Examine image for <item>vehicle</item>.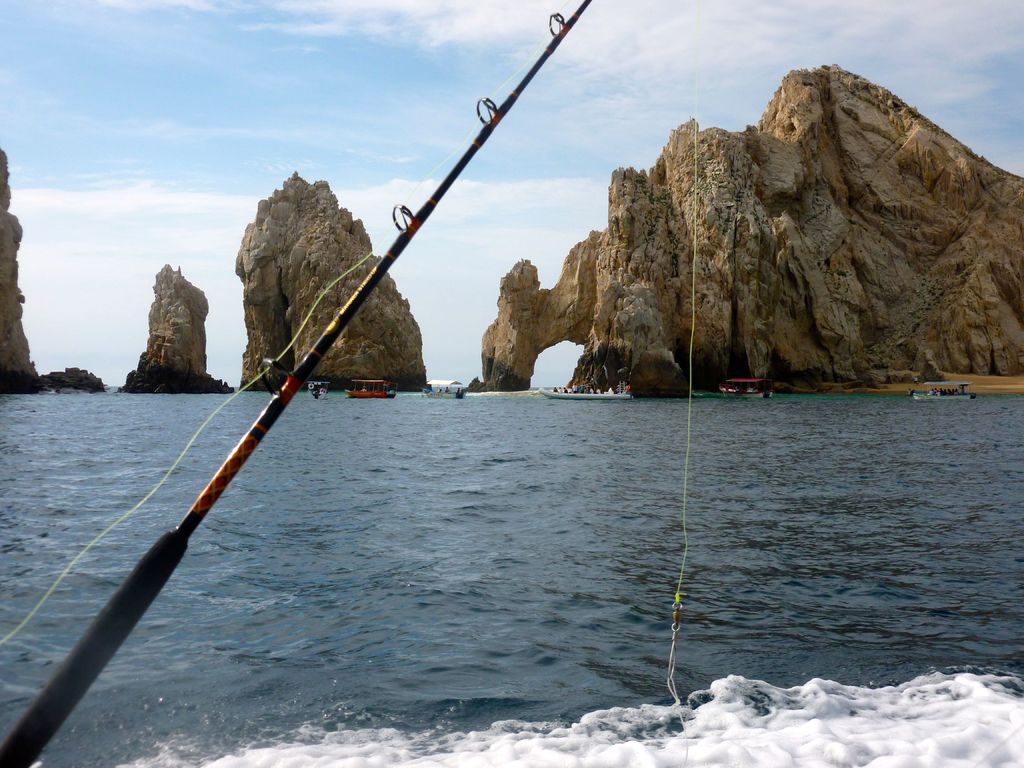
Examination result: box=[420, 387, 465, 399].
